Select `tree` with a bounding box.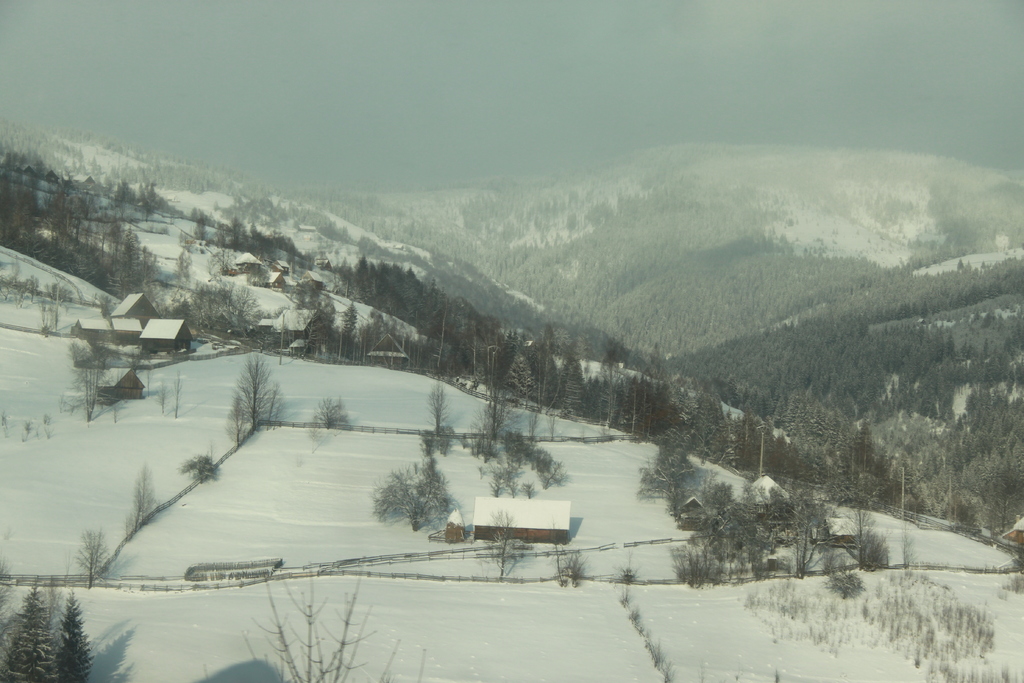
BBox(690, 388, 737, 473).
